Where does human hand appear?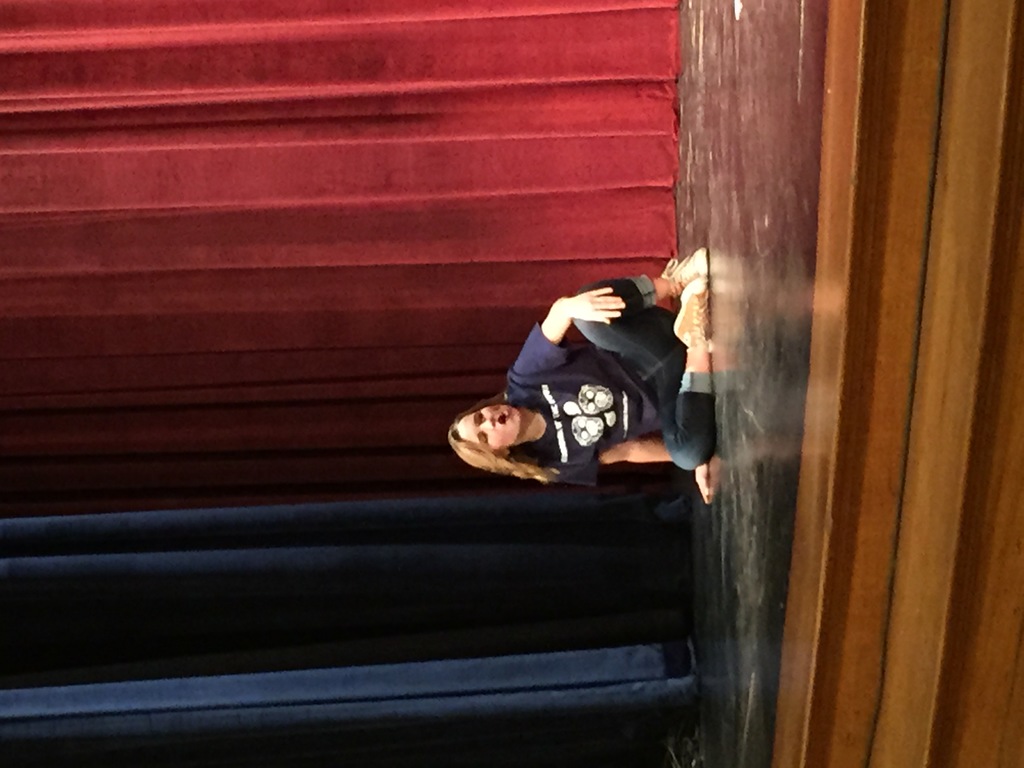
Appears at [left=694, top=462, right=712, bottom=504].
